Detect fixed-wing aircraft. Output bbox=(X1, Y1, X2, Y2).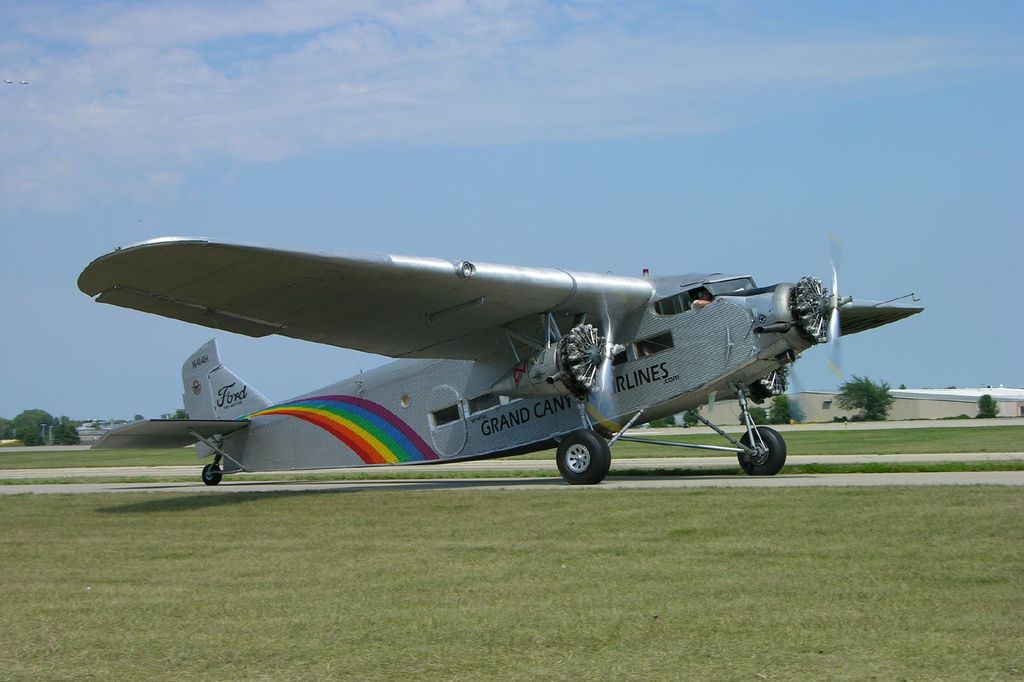
bbox=(77, 235, 924, 485).
